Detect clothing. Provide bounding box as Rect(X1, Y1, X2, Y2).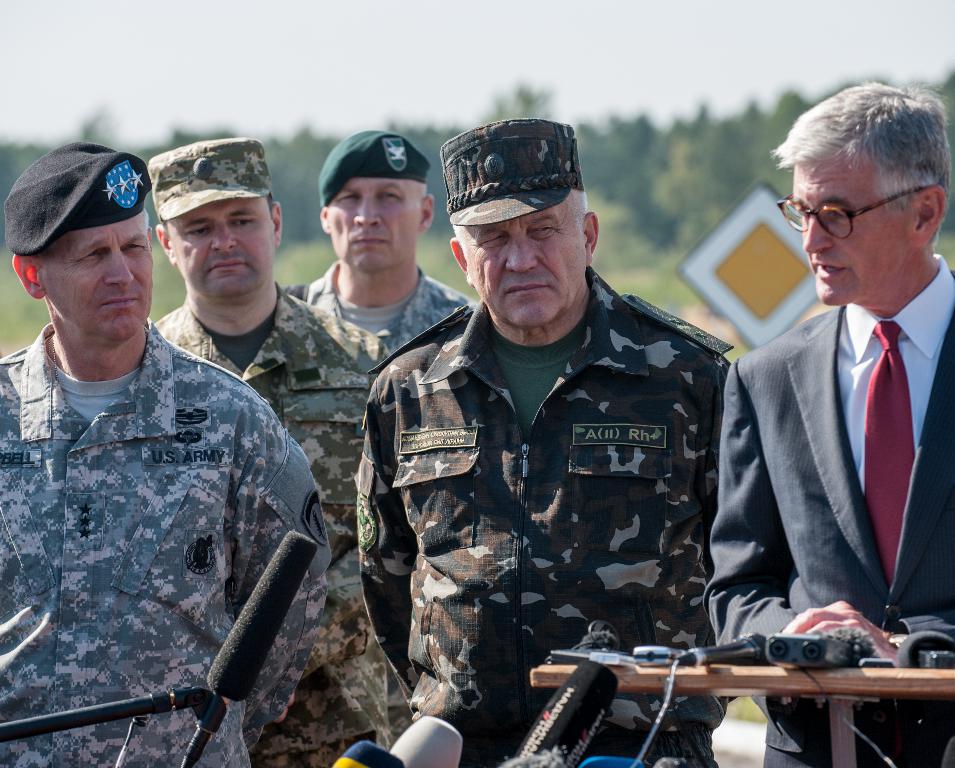
Rect(702, 253, 954, 767).
